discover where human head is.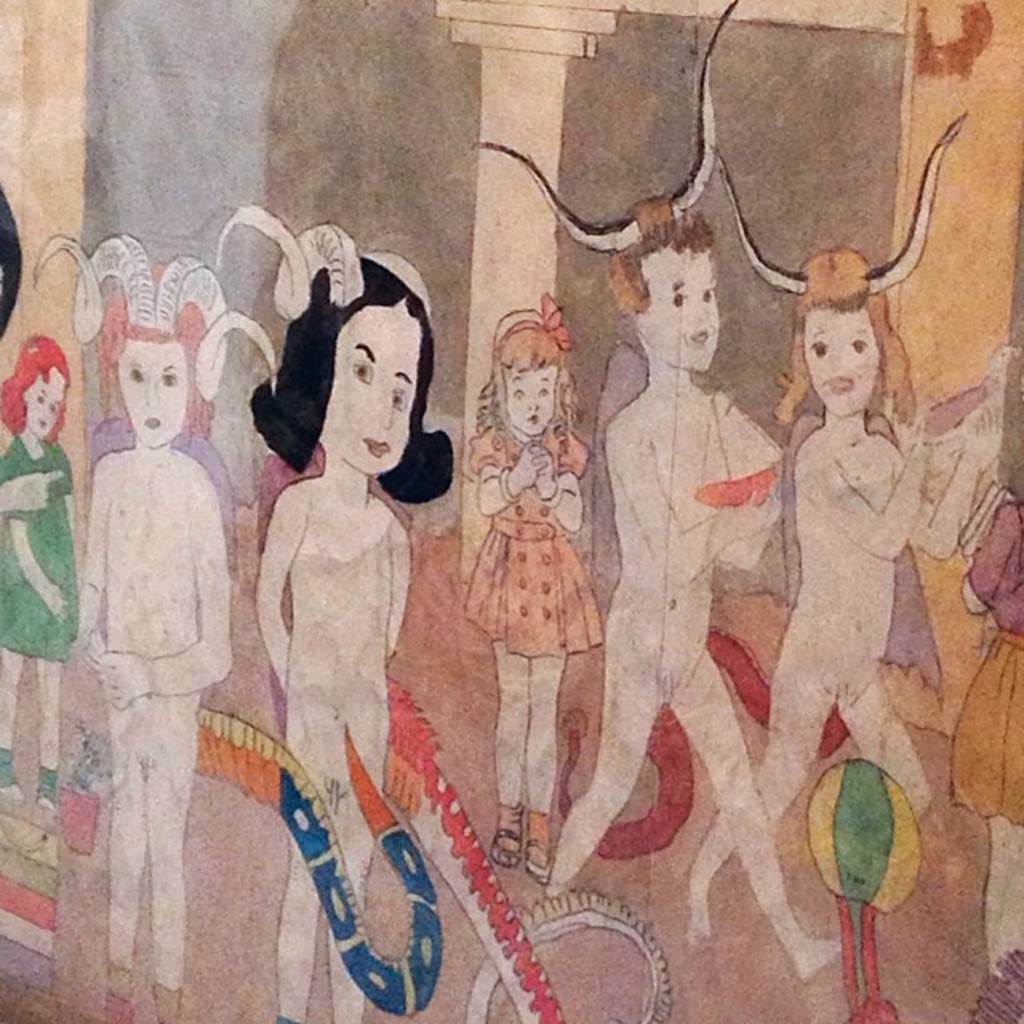
Discovered at <box>288,254,429,474</box>.
